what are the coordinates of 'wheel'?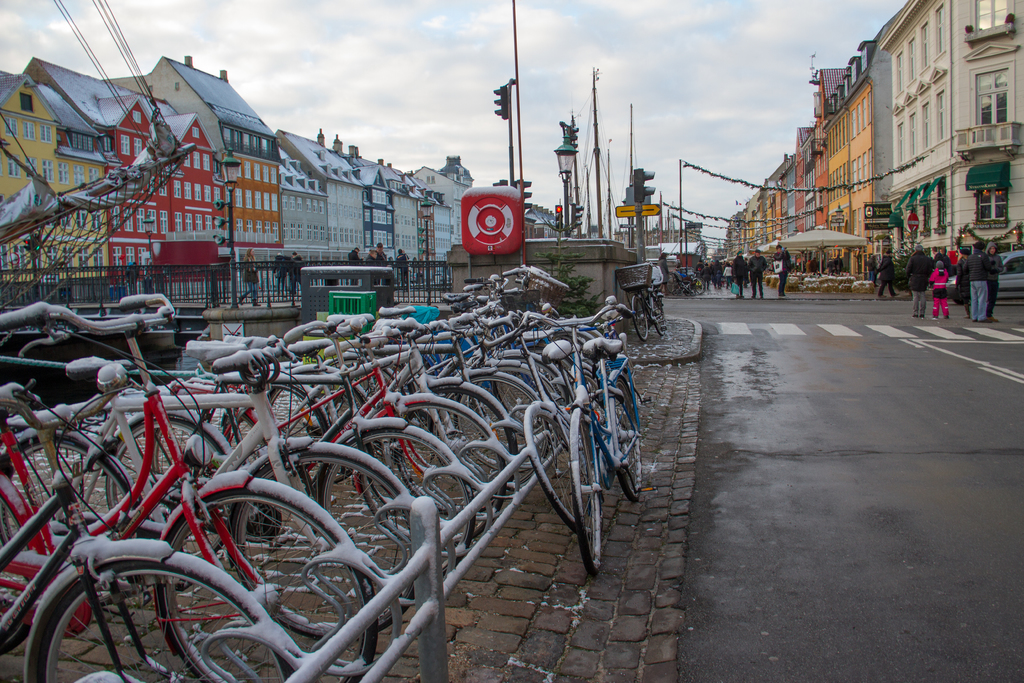
crop(520, 398, 575, 528).
